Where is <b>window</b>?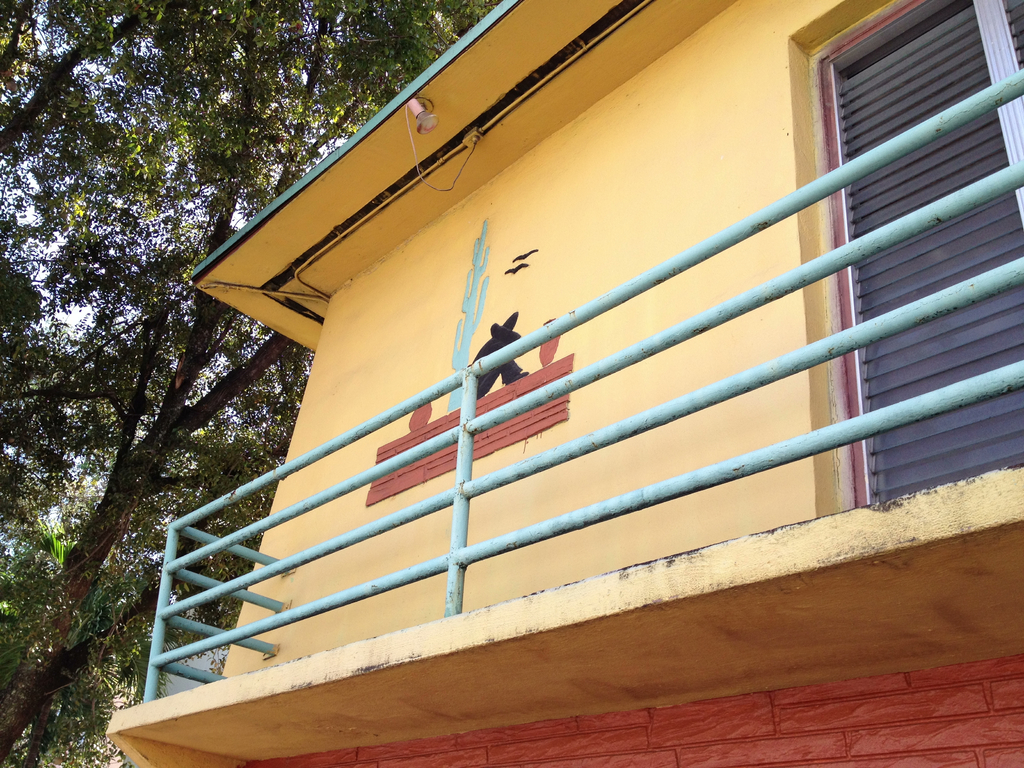
box(810, 0, 1023, 509).
